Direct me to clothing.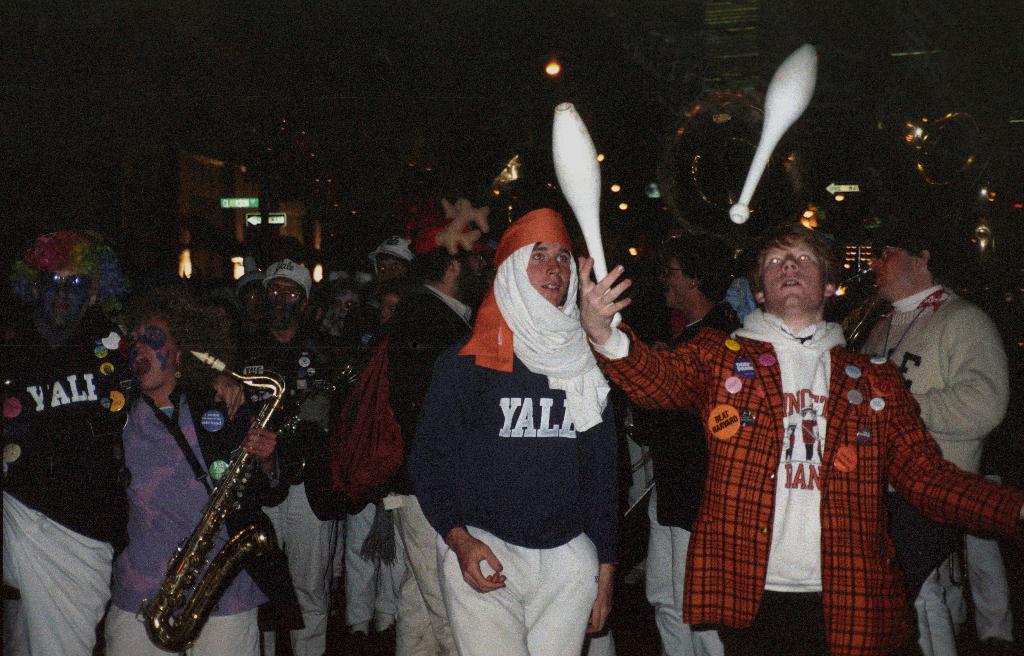
Direction: crop(582, 307, 1023, 655).
